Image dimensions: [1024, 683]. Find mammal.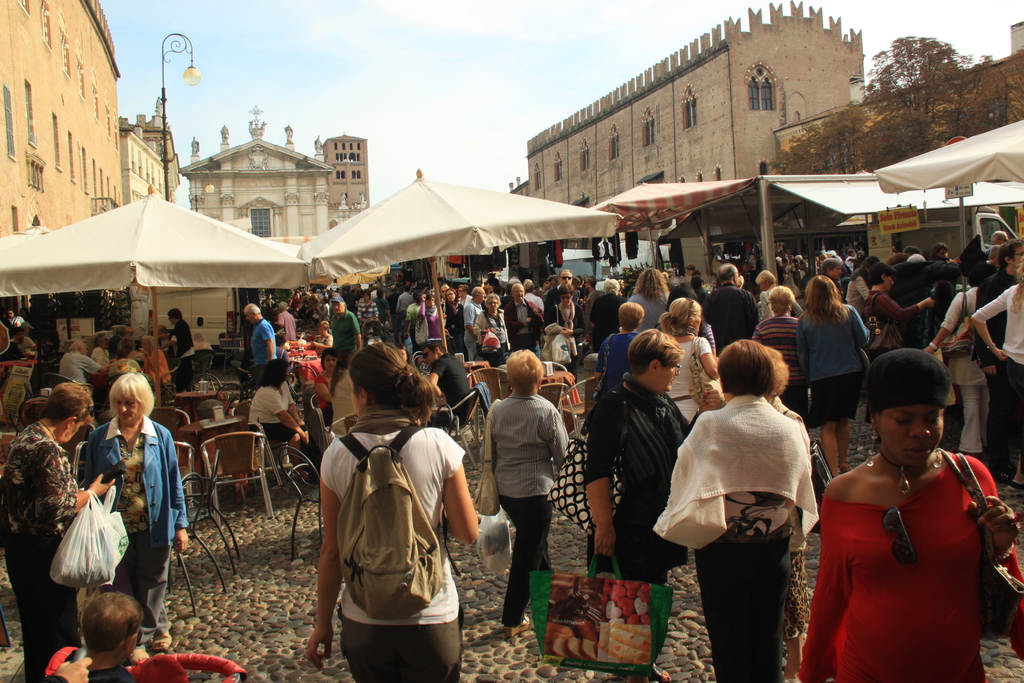
[330, 293, 362, 351].
